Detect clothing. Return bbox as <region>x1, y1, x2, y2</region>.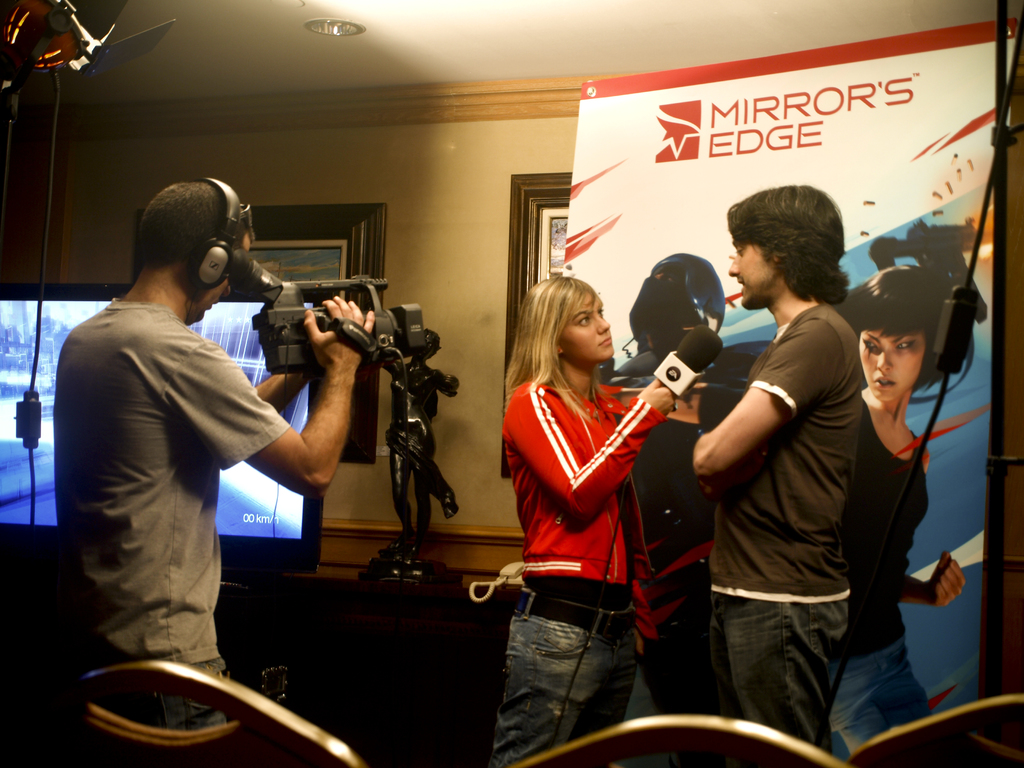
<region>833, 398, 935, 750</region>.
